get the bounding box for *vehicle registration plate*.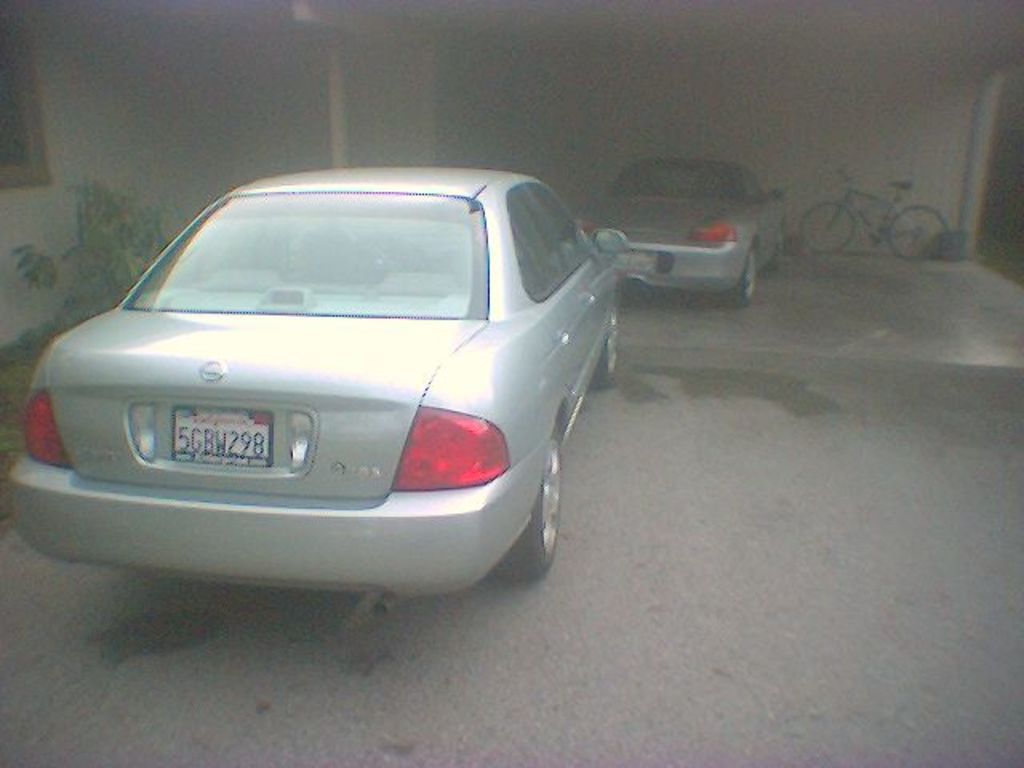
l=173, t=408, r=272, b=467.
